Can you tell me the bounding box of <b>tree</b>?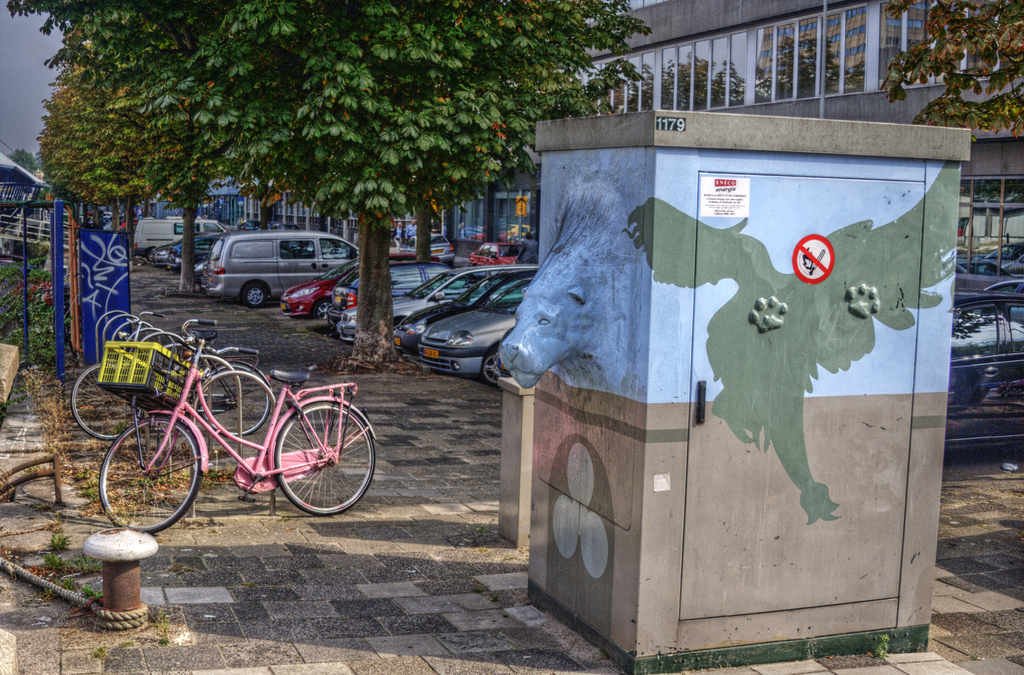
x1=885, y1=0, x2=1023, y2=143.
